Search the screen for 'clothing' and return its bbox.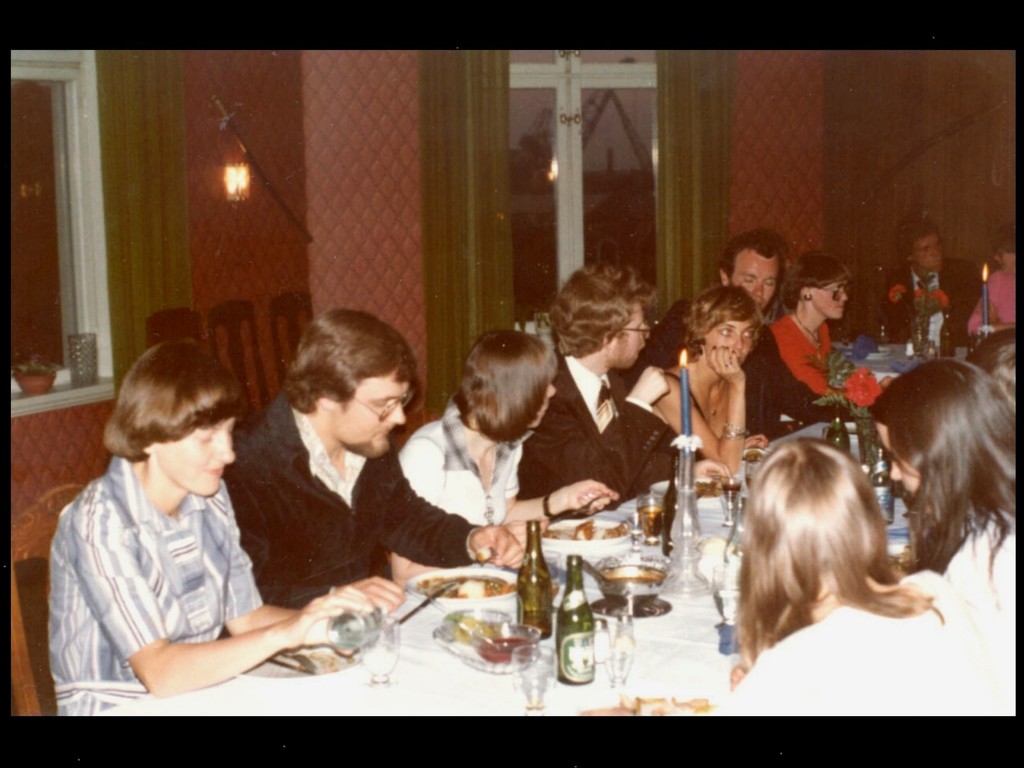
Found: 42,421,300,686.
